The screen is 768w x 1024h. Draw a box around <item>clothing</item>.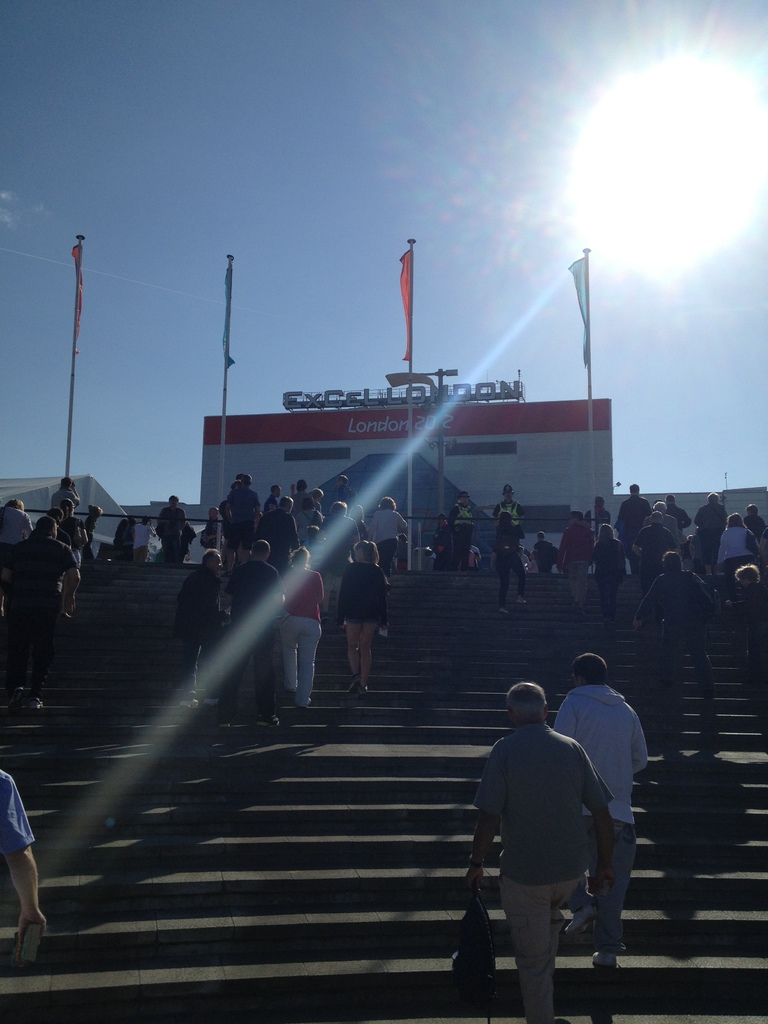
(left=452, top=509, right=472, bottom=547).
